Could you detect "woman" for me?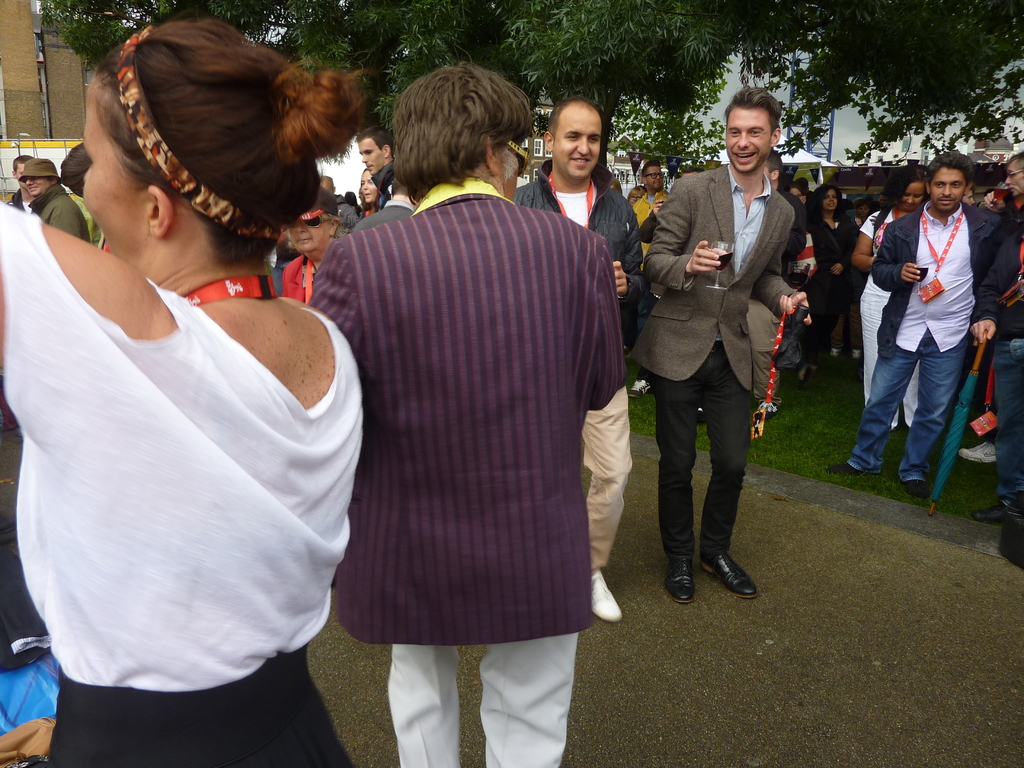
Detection result: rect(605, 177, 621, 202).
